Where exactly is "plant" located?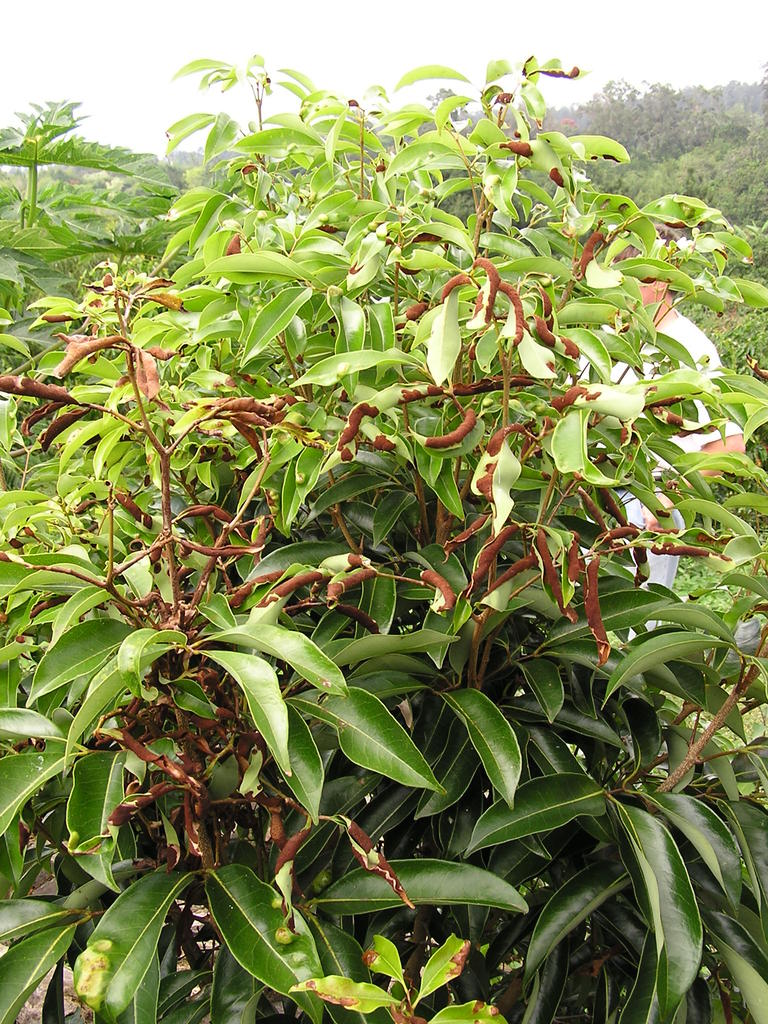
Its bounding box is BBox(0, 49, 767, 1023).
